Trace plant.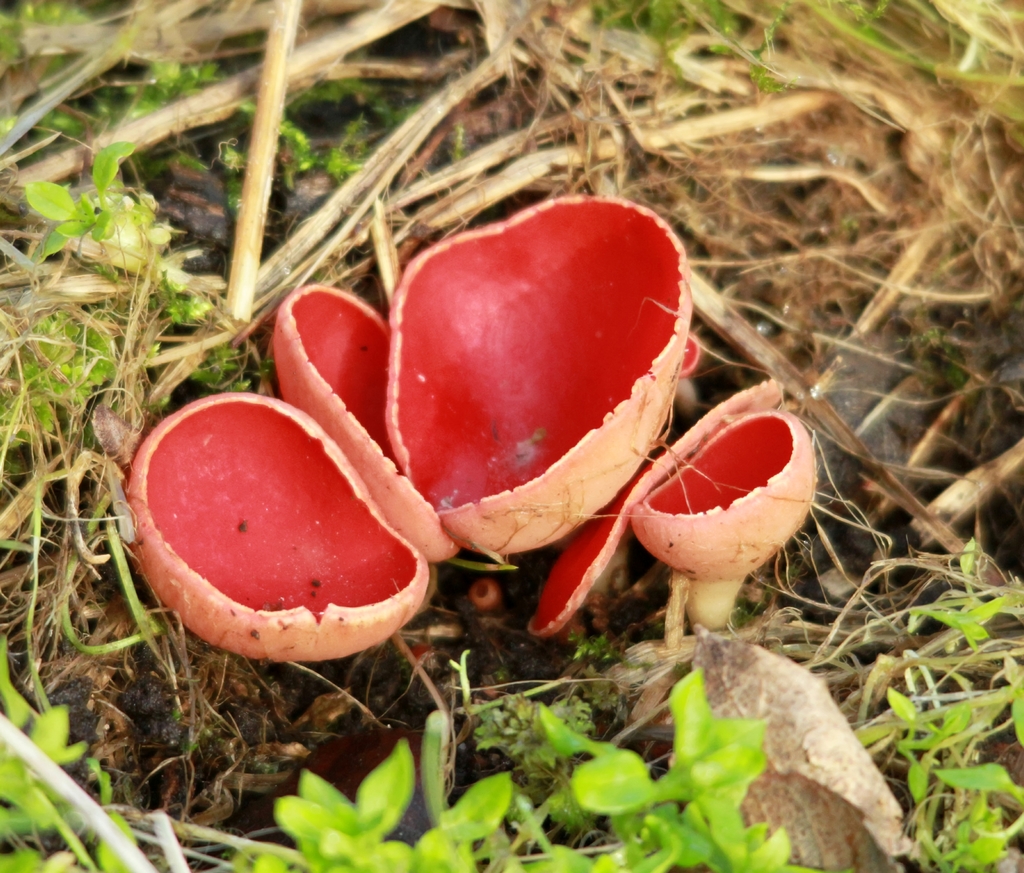
Traced to <bbox>902, 529, 1017, 648</bbox>.
